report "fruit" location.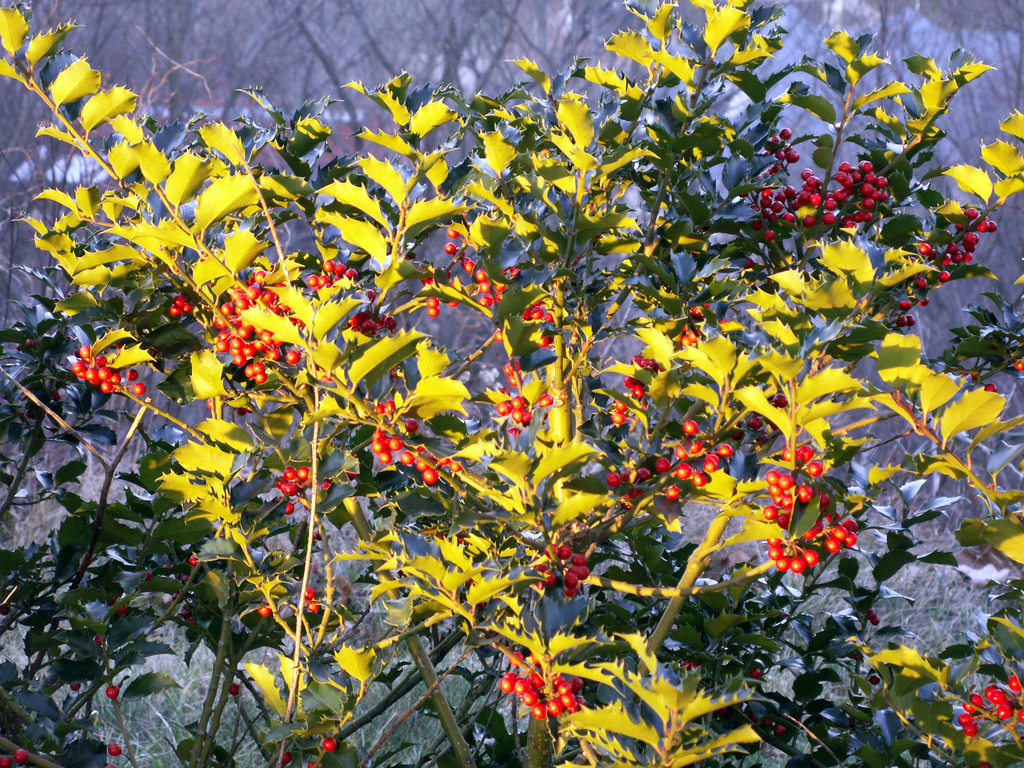
Report: crop(492, 327, 505, 344).
